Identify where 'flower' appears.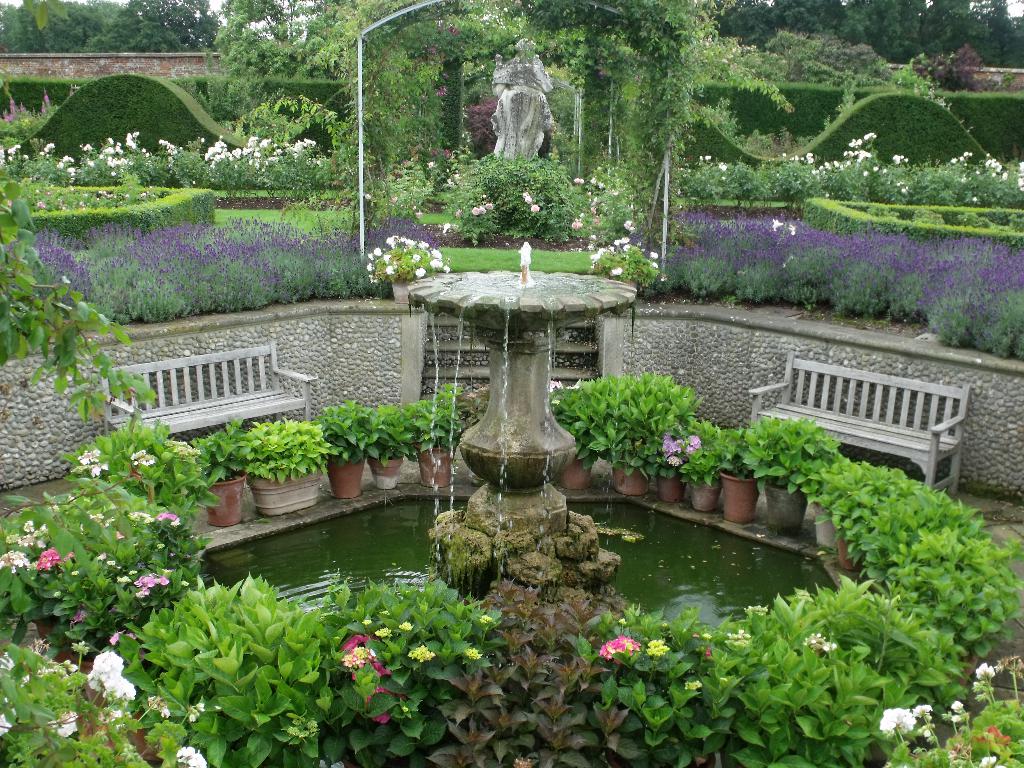
Appears at <bbox>785, 221, 802, 236</bbox>.
